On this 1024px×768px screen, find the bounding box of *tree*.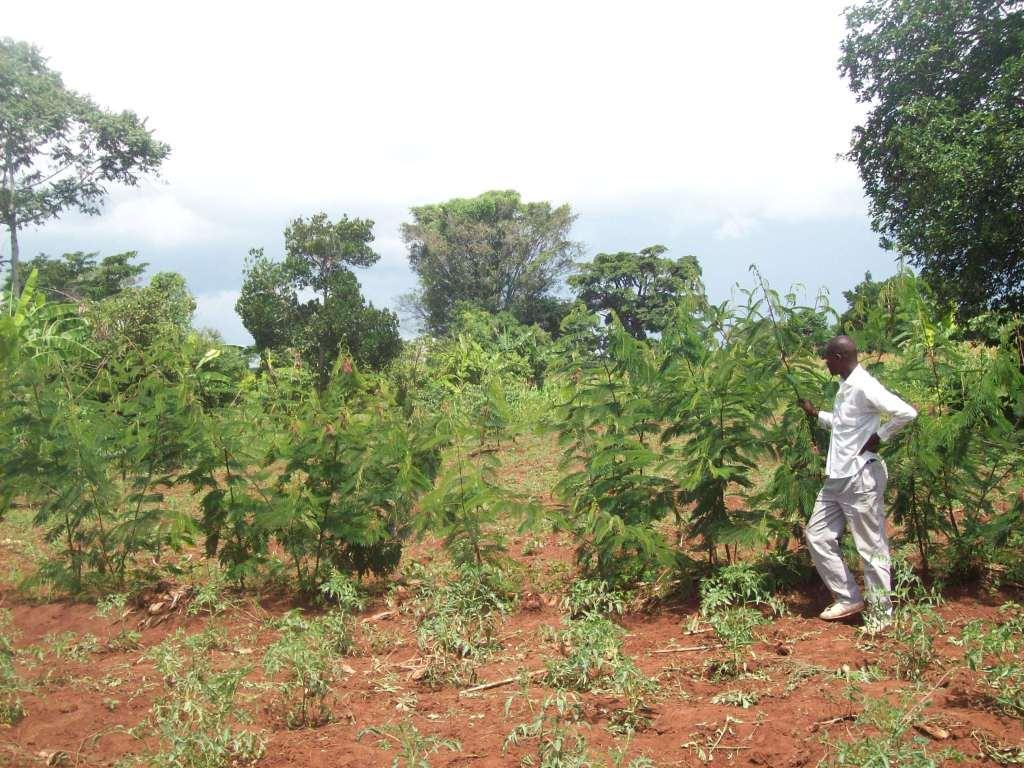
Bounding box: (left=568, top=238, right=712, bottom=342).
